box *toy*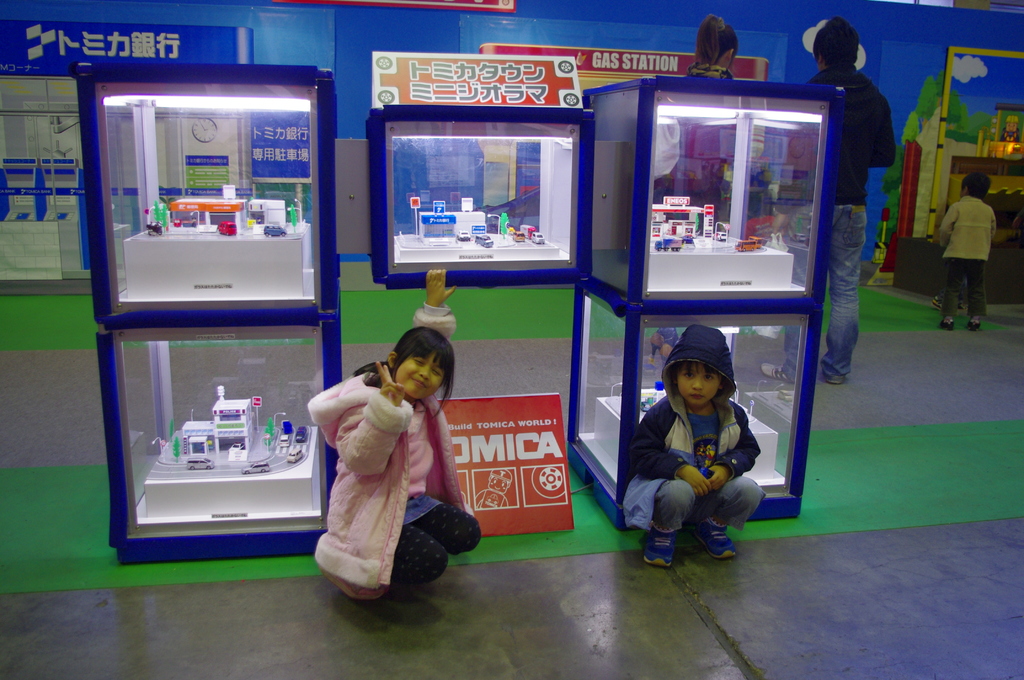
680:230:700:252
